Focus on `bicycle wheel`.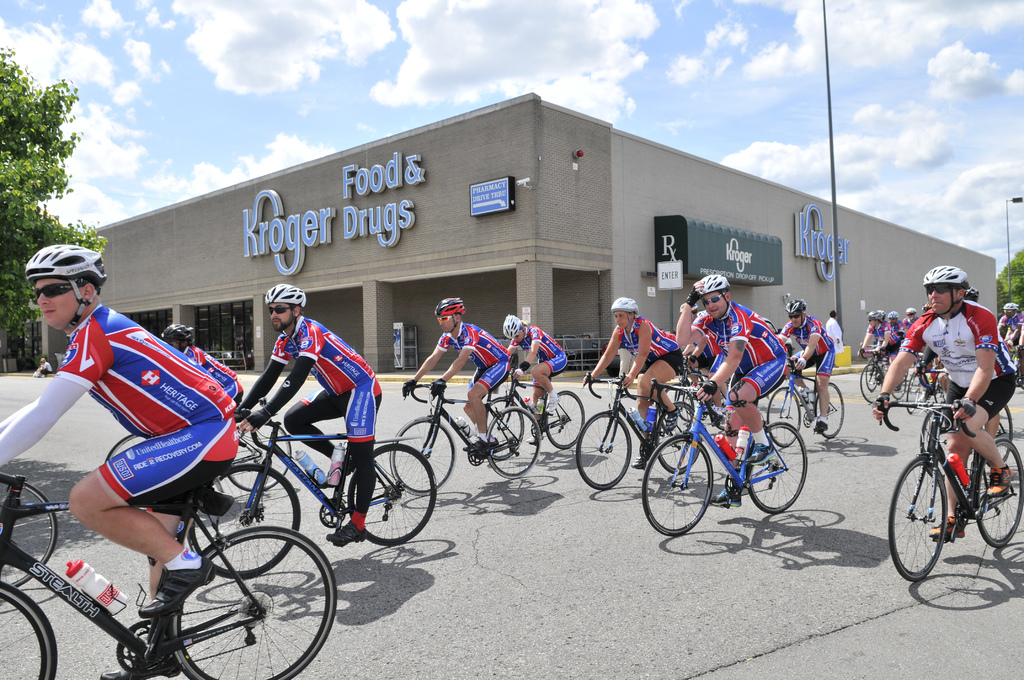
Focused at bbox(902, 369, 927, 415).
